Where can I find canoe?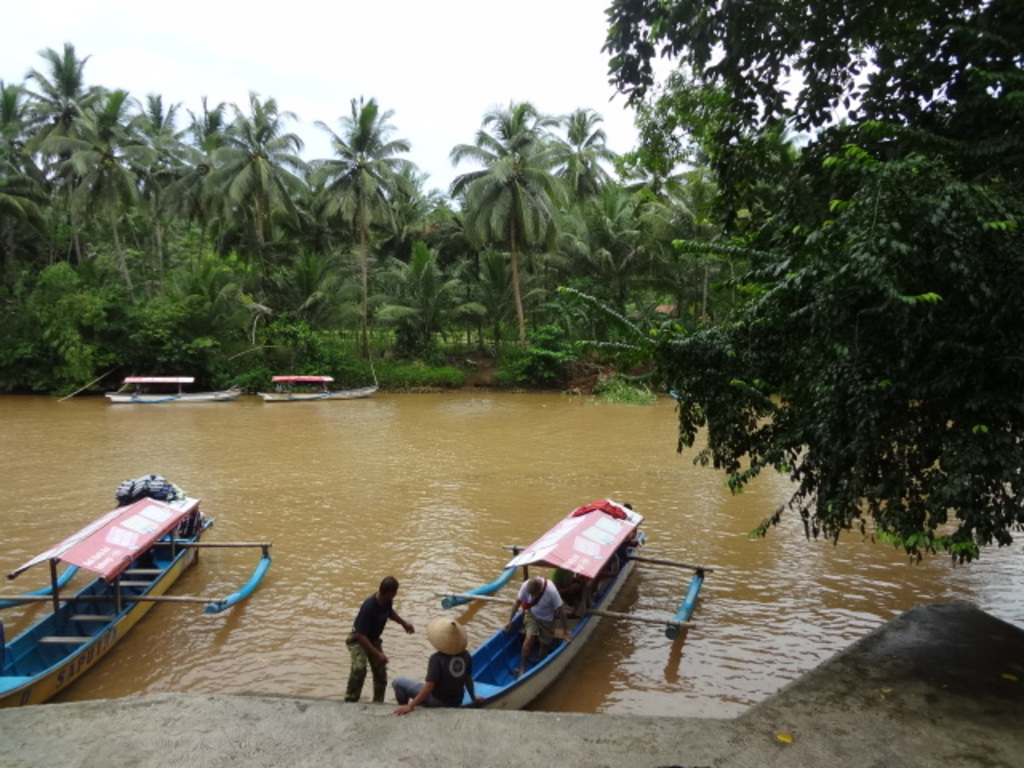
You can find it at <bbox>104, 373, 243, 408</bbox>.
